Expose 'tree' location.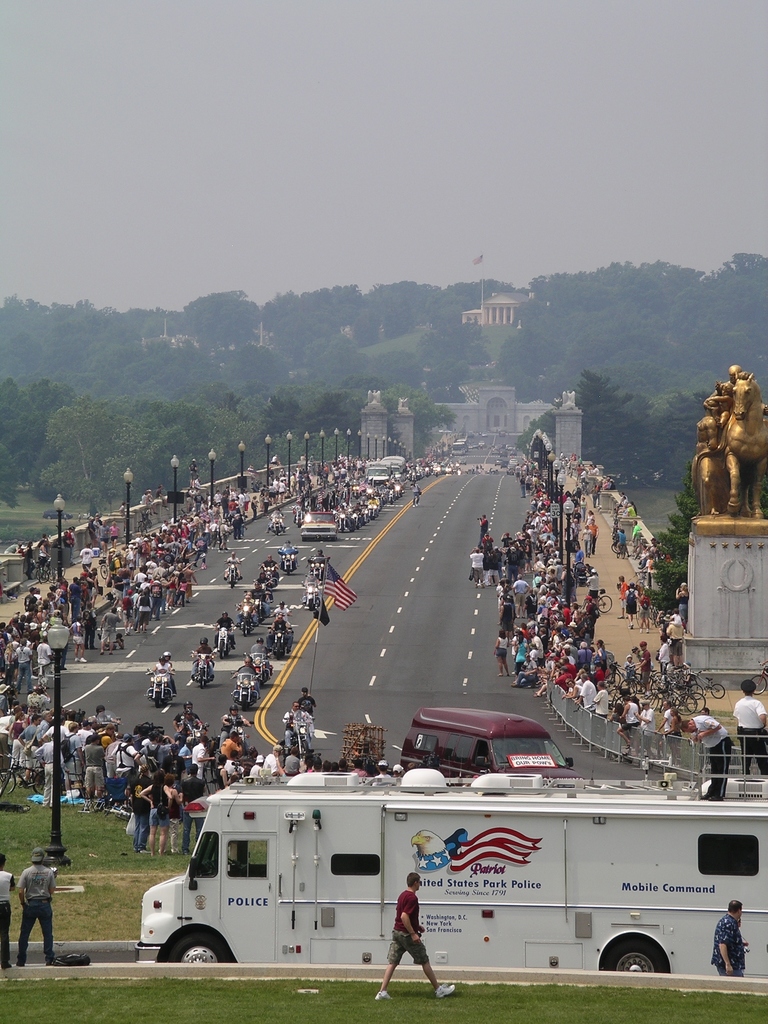
Exposed at <box>355,266,467,360</box>.
